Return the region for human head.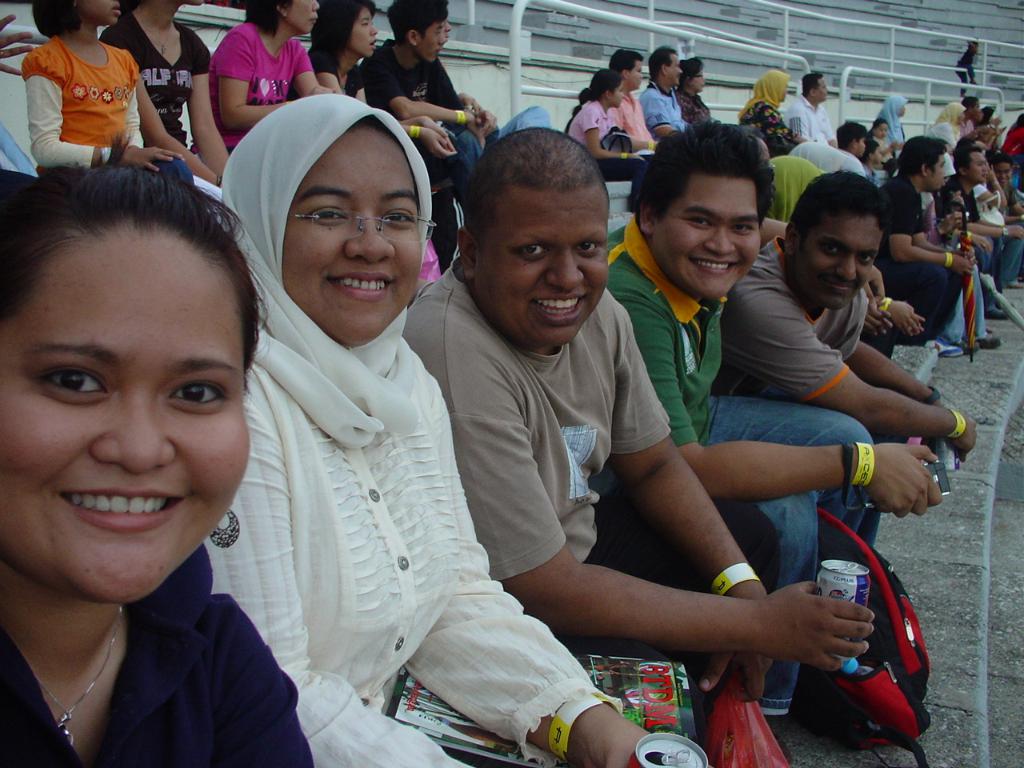
x1=385, y1=0, x2=442, y2=64.
